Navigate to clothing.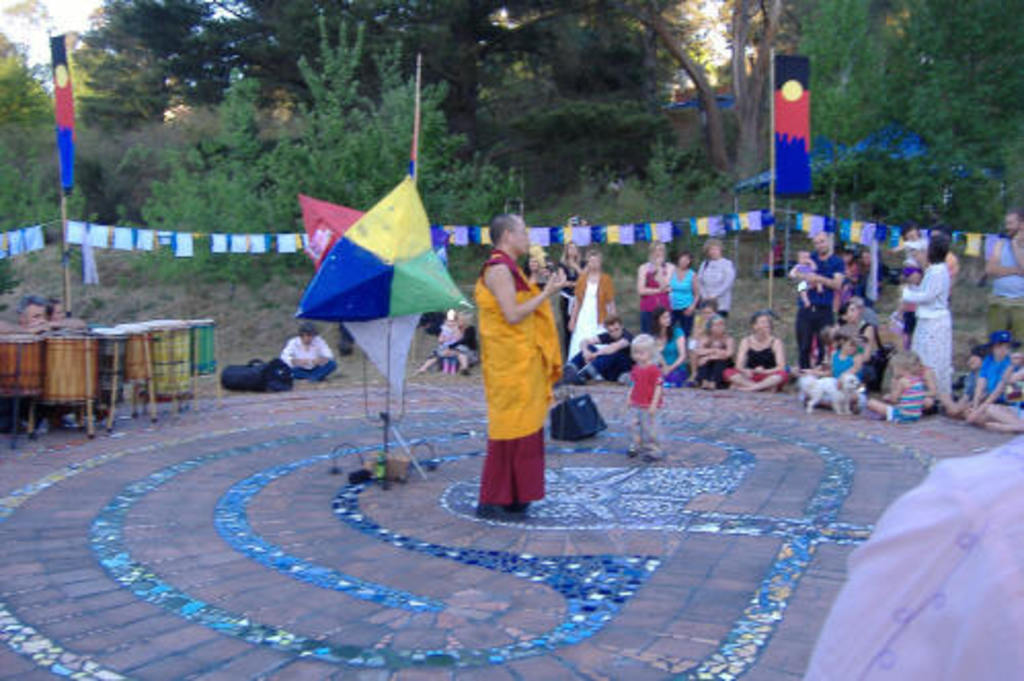
Navigation target: {"left": 964, "top": 369, "right": 977, "bottom": 398}.
